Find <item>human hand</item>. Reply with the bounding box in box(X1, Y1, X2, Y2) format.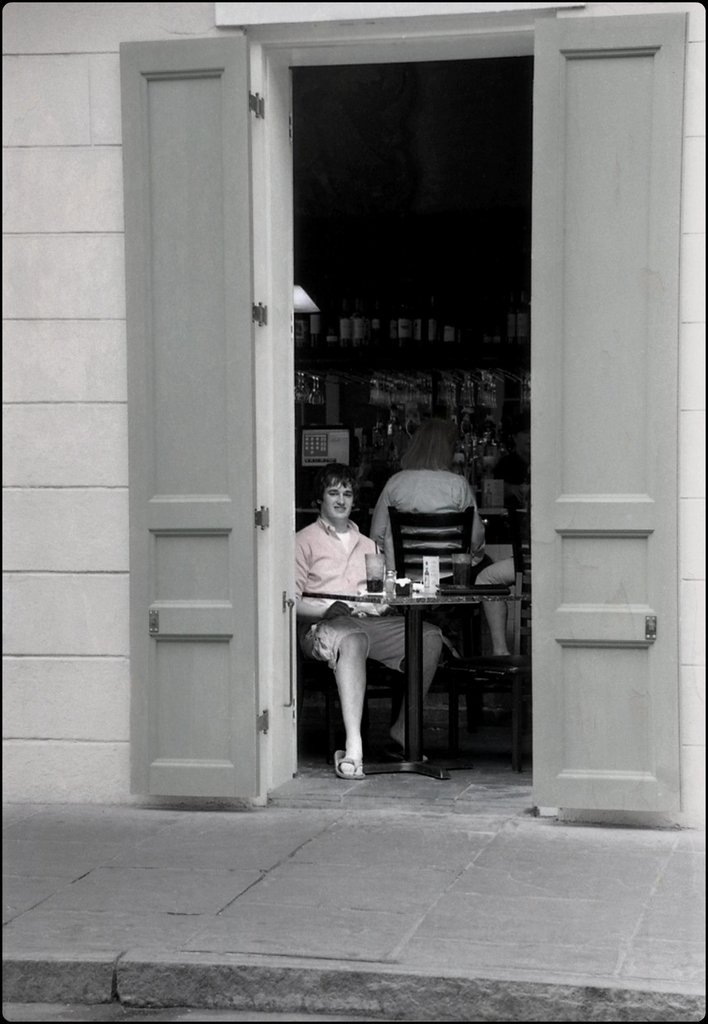
box(319, 602, 354, 620).
